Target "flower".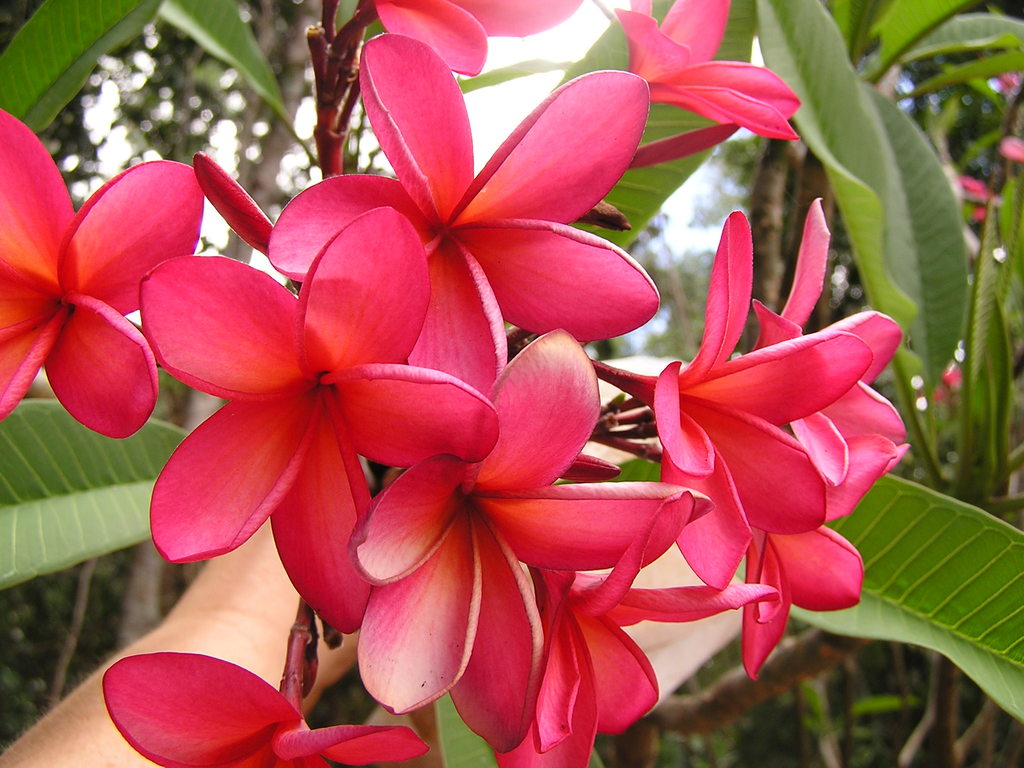
Target region: l=104, t=639, r=429, b=767.
